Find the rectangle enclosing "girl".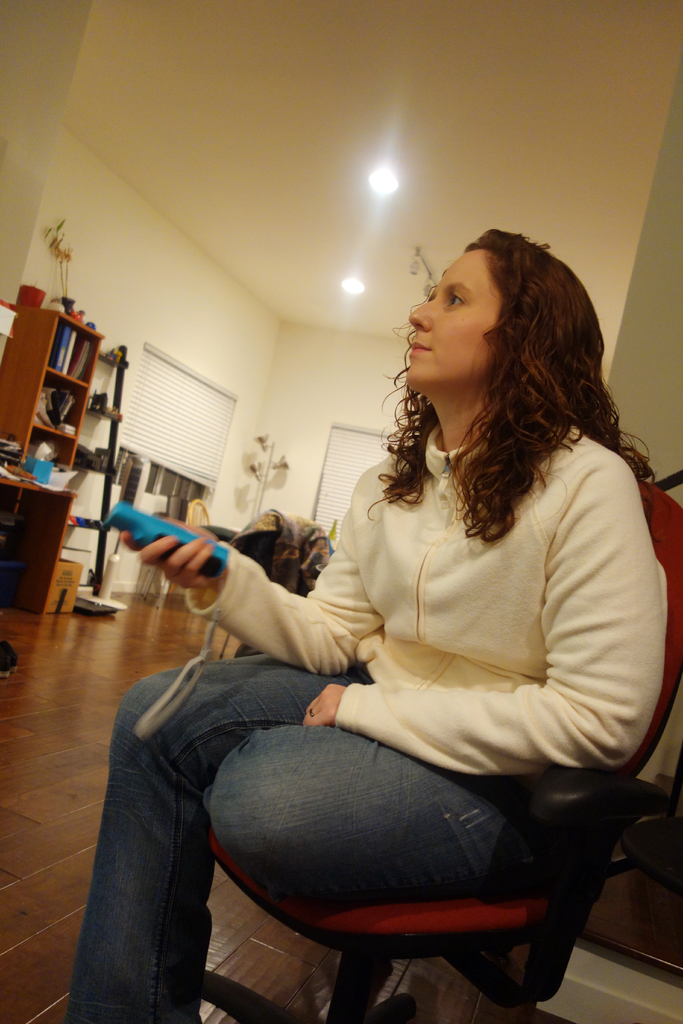
[left=64, top=225, right=668, bottom=1022].
